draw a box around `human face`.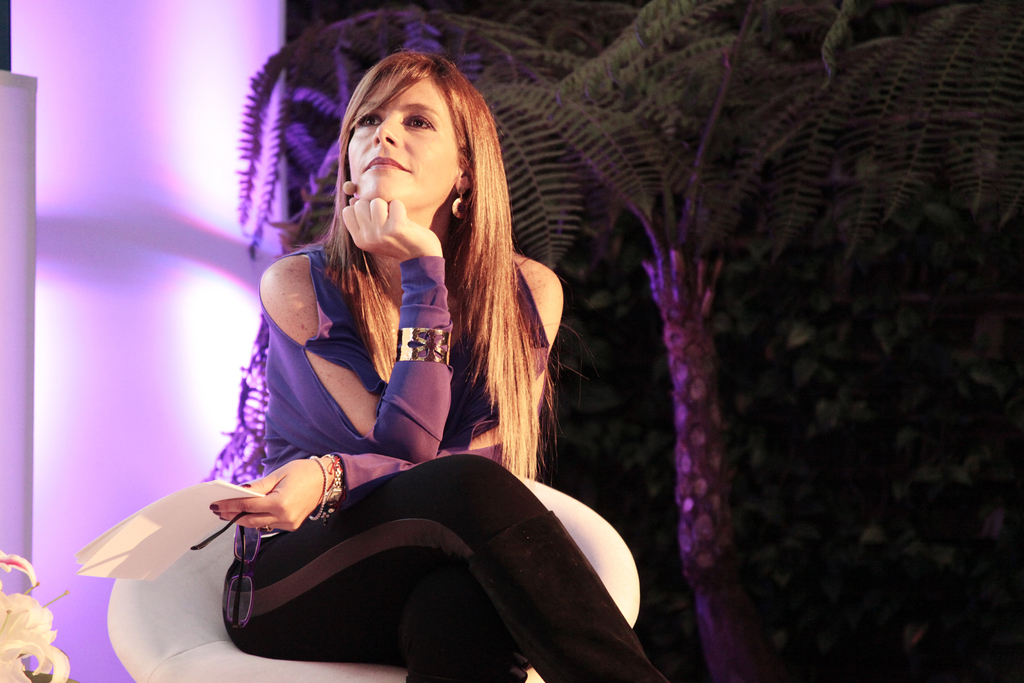
Rect(342, 66, 458, 195).
